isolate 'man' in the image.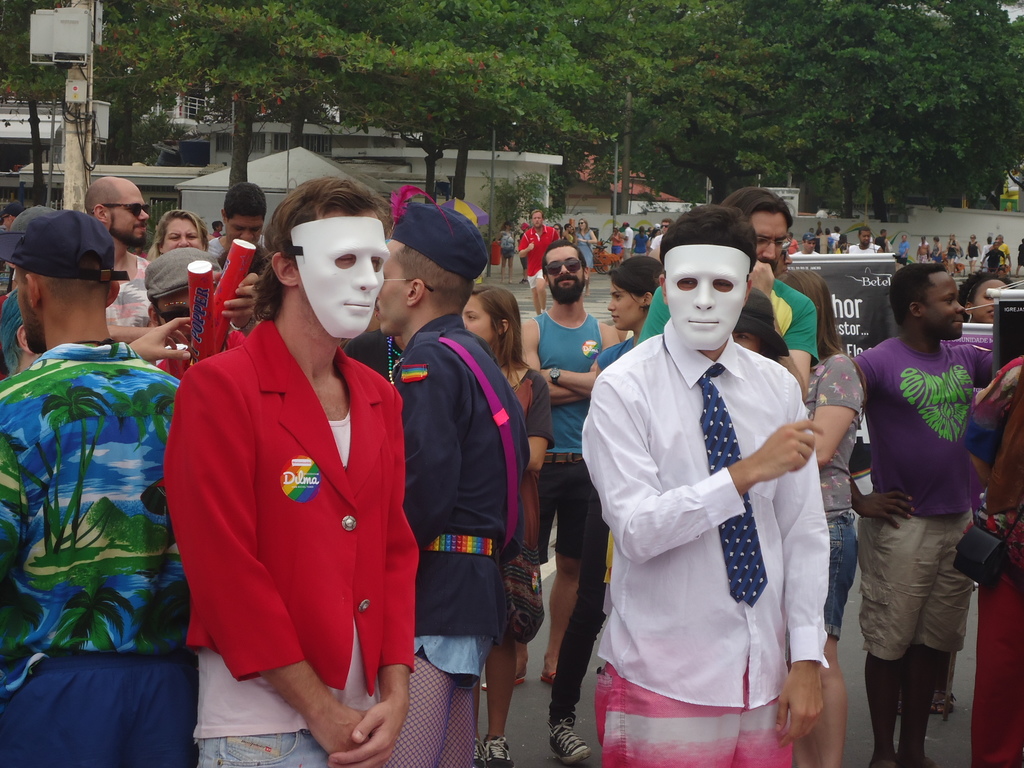
Isolated region: <box>575,207,830,767</box>.
